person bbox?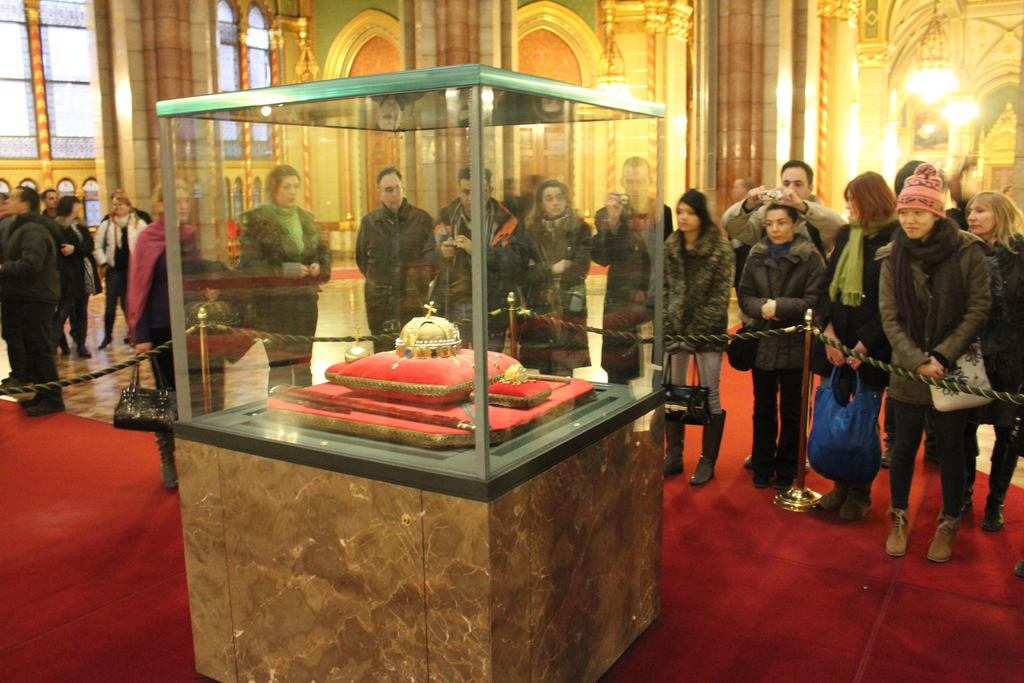
122/174/236/493
